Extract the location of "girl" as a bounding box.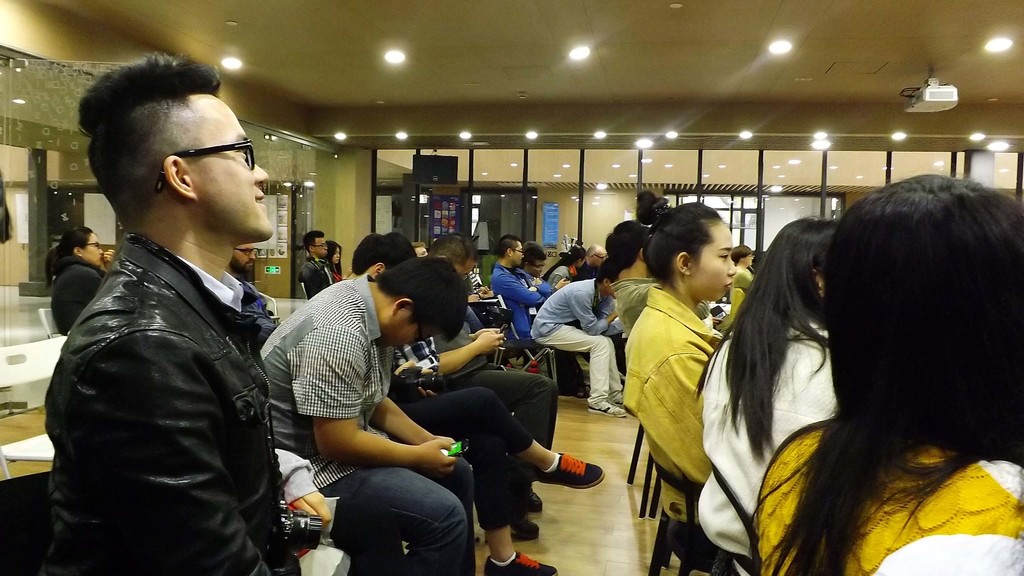
bbox=[698, 218, 838, 554].
